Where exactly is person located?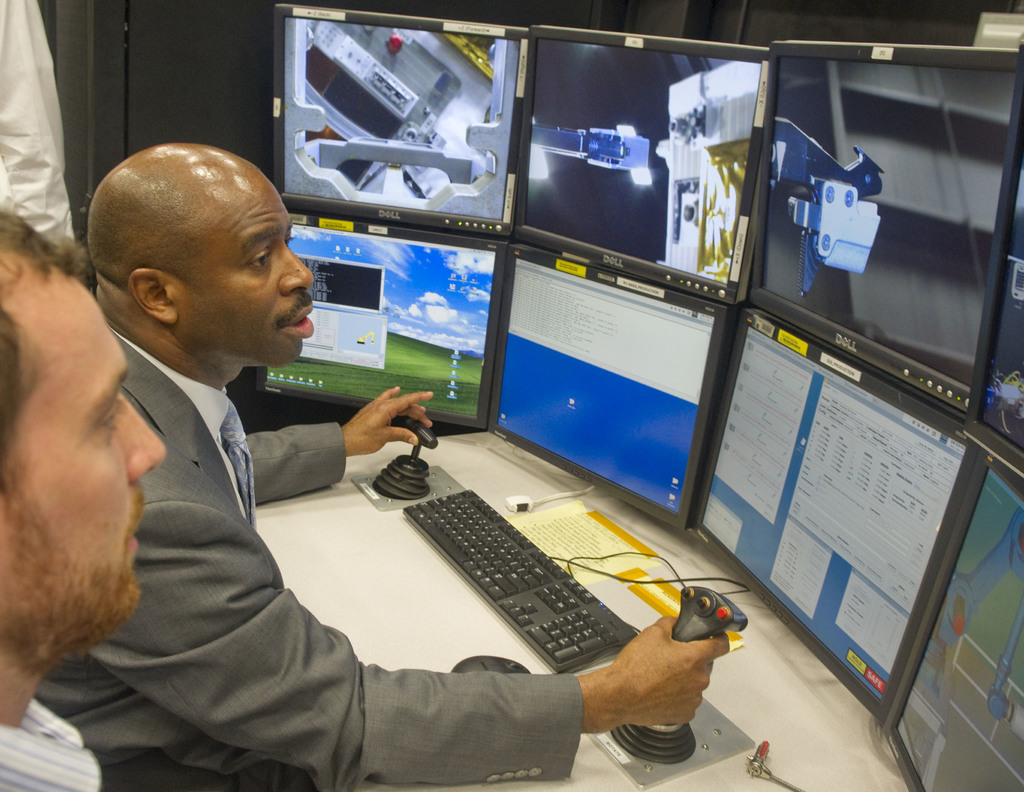
Its bounding box is {"x1": 0, "y1": 214, "x2": 161, "y2": 791}.
